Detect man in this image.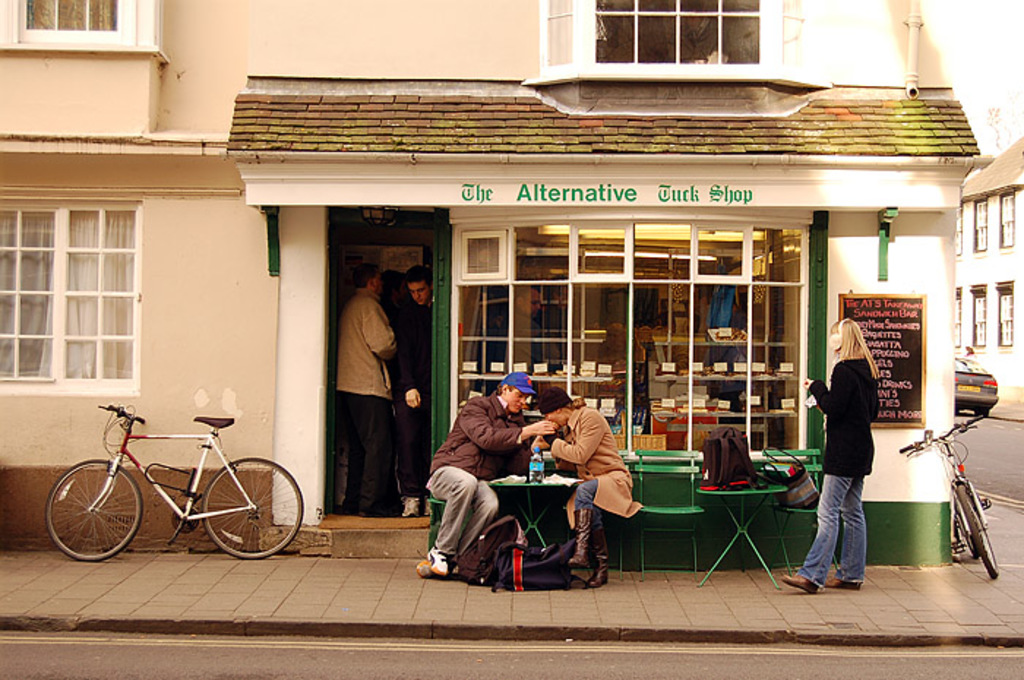
Detection: [325,263,415,510].
